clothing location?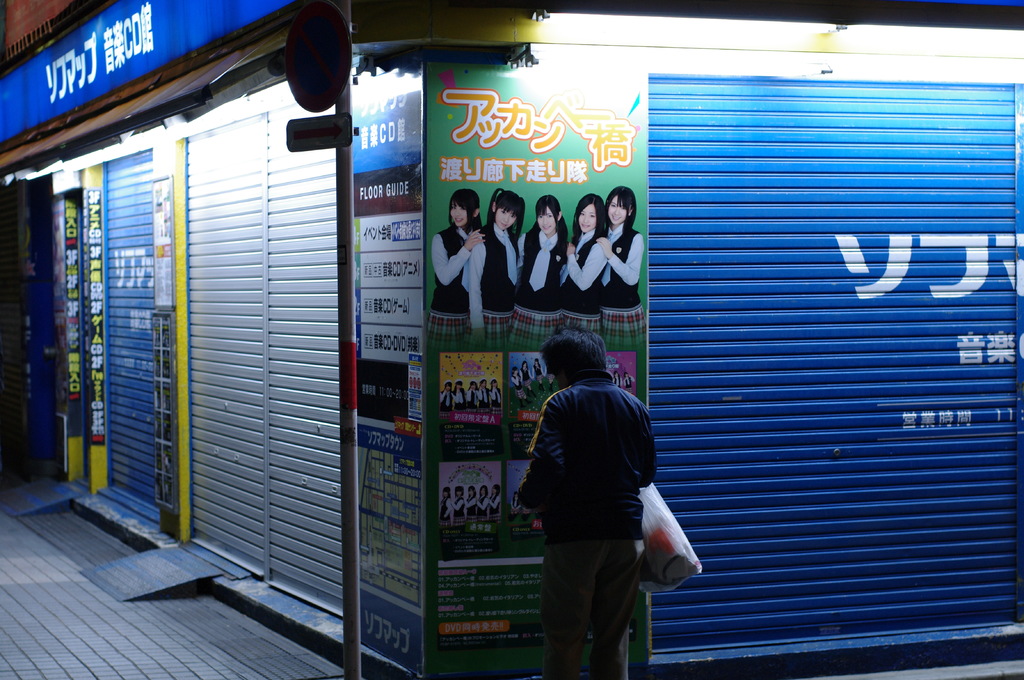
rect(601, 225, 646, 348)
